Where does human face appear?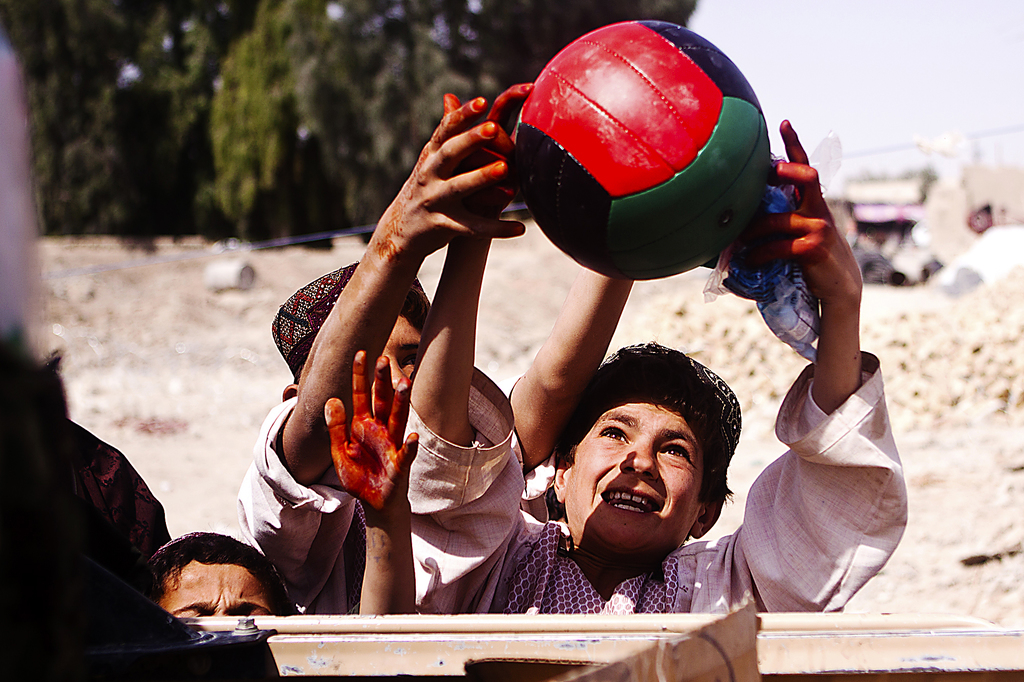
Appears at [x1=567, y1=387, x2=731, y2=561].
